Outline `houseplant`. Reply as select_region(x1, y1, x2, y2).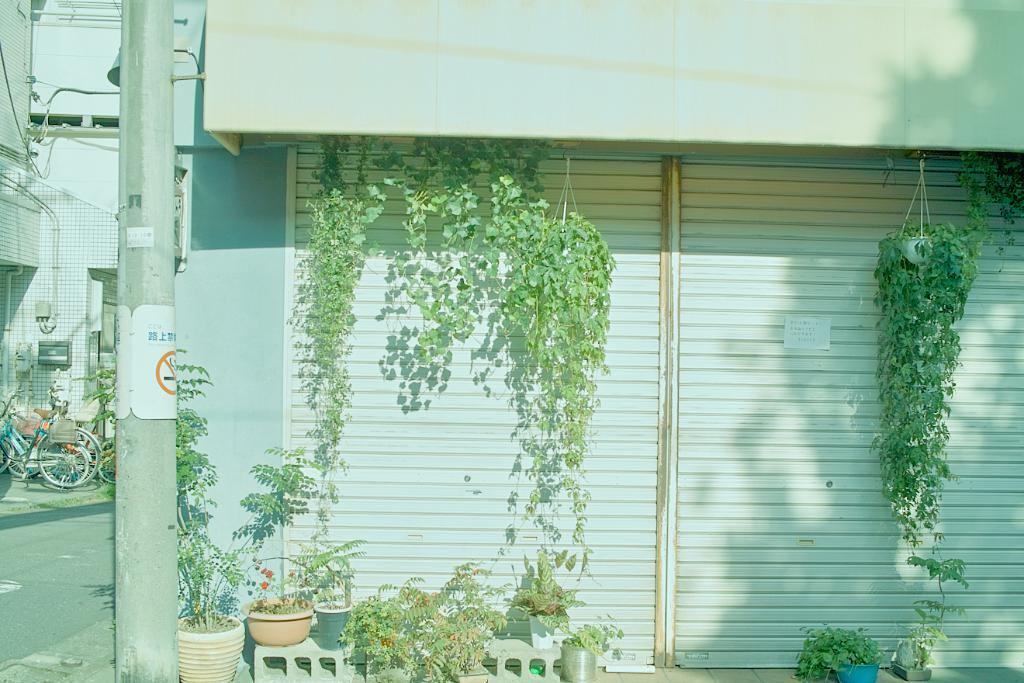
select_region(173, 515, 251, 682).
